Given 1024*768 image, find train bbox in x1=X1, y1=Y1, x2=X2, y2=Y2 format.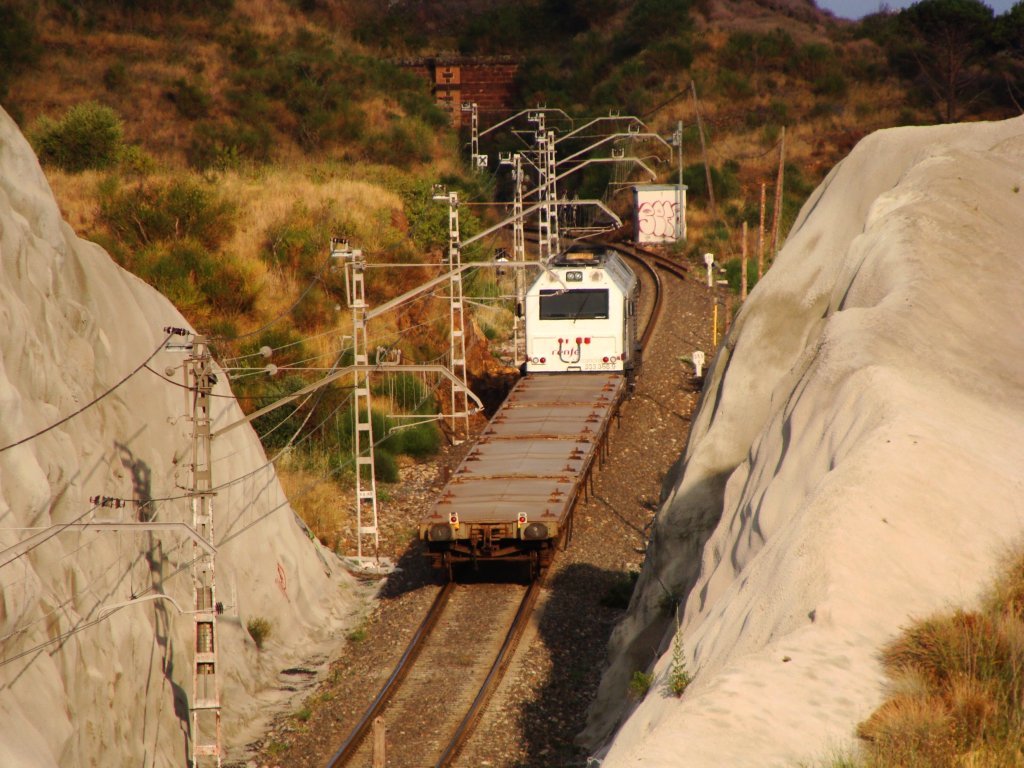
x1=417, y1=243, x2=643, y2=577.
